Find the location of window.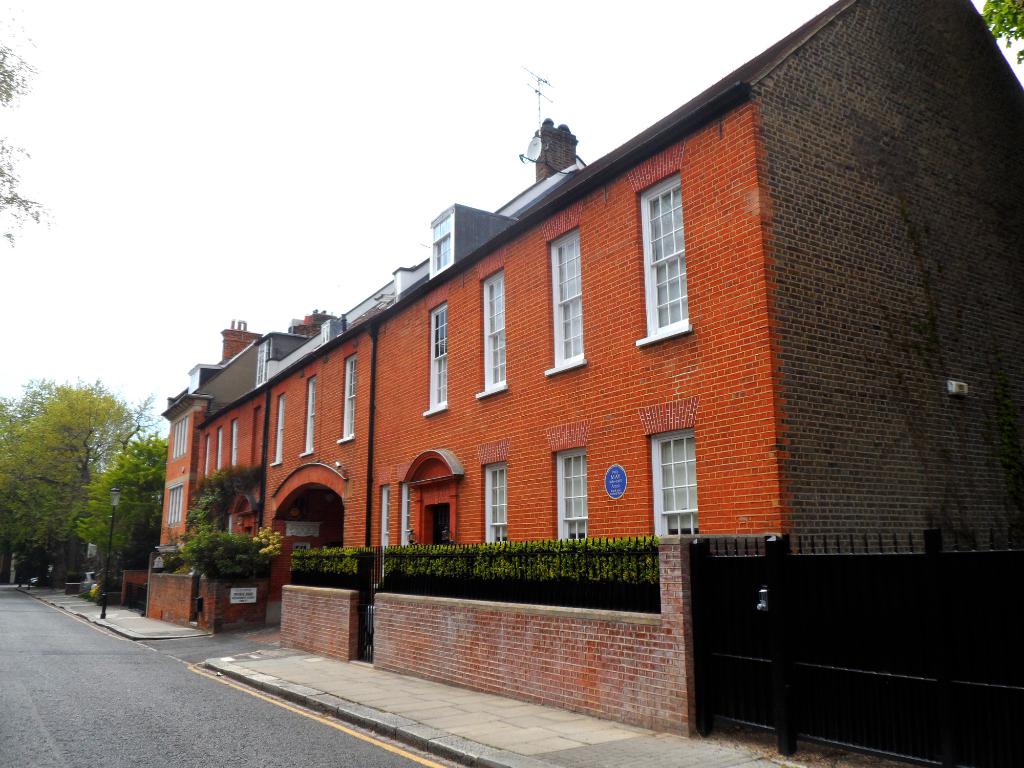
Location: box(552, 454, 588, 542).
